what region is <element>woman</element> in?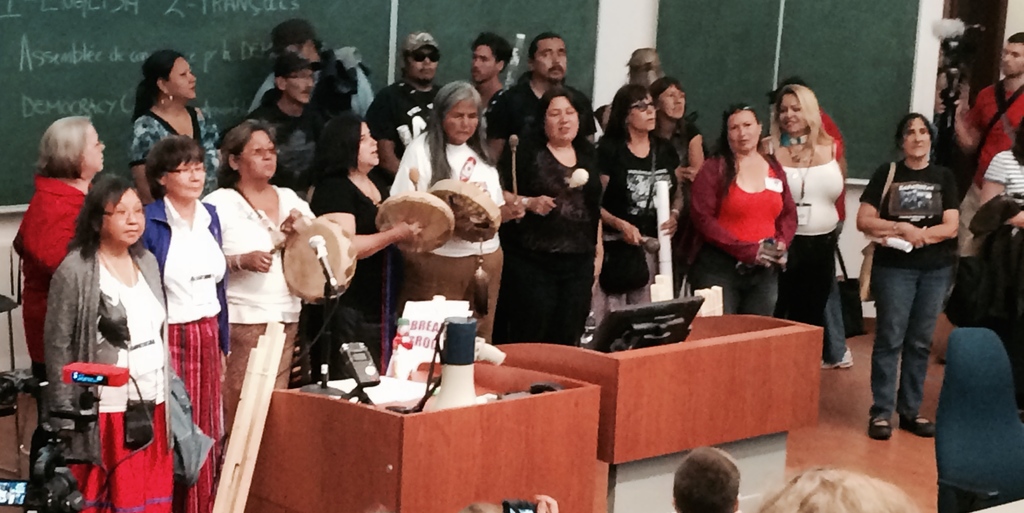
691,104,796,315.
